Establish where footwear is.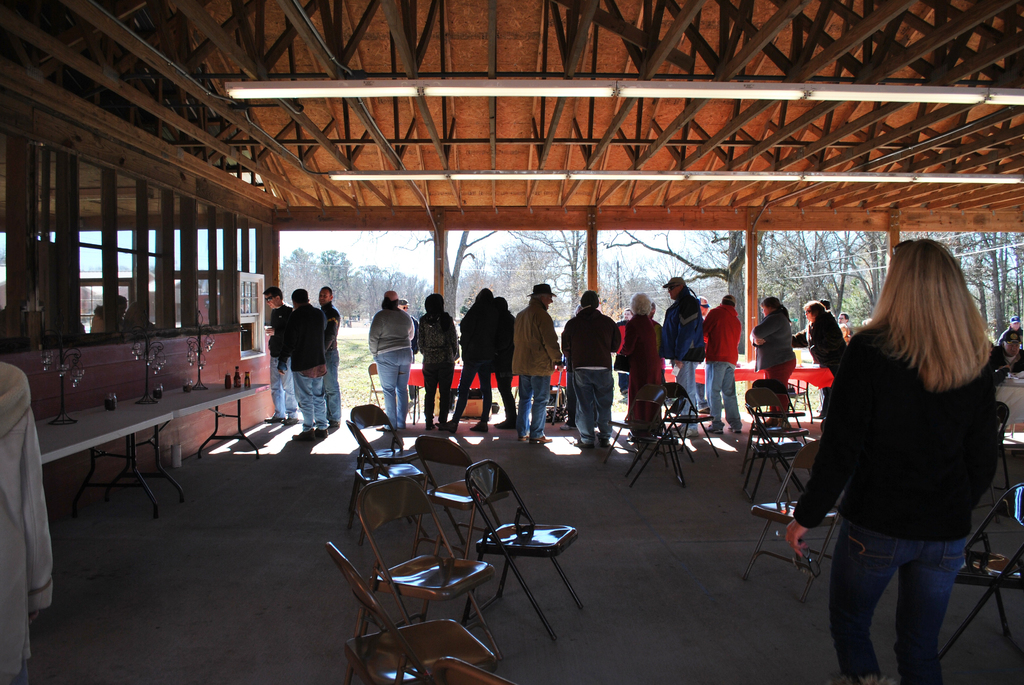
Established at 703, 425, 723, 435.
